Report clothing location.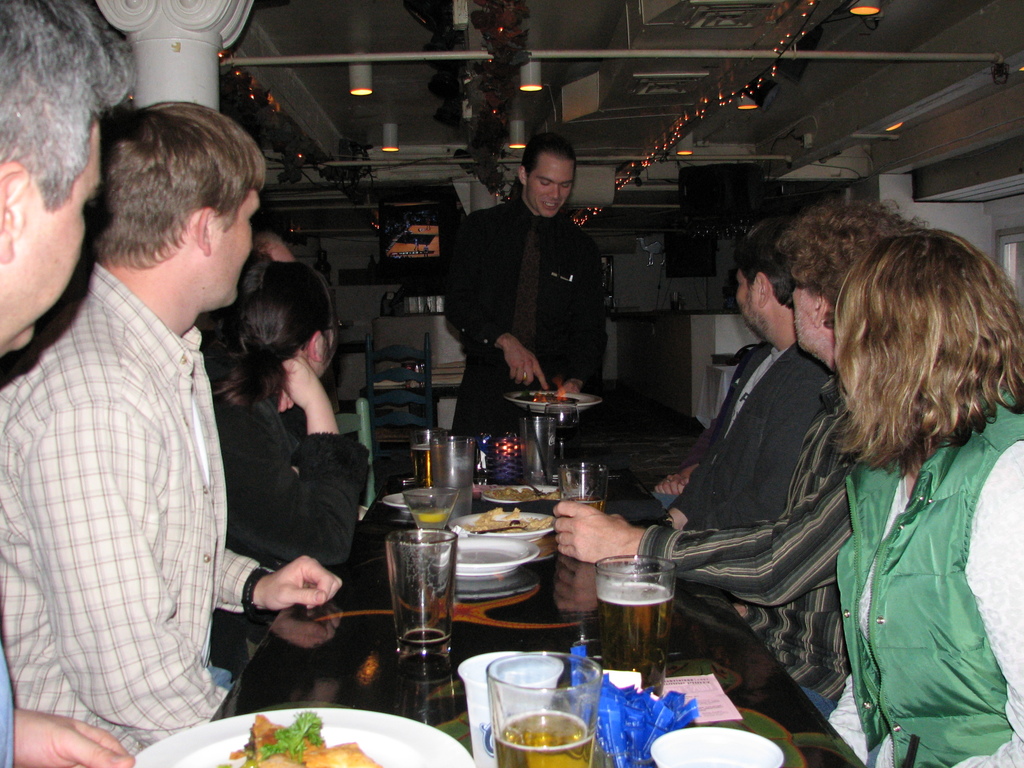
Report: region(637, 379, 833, 716).
